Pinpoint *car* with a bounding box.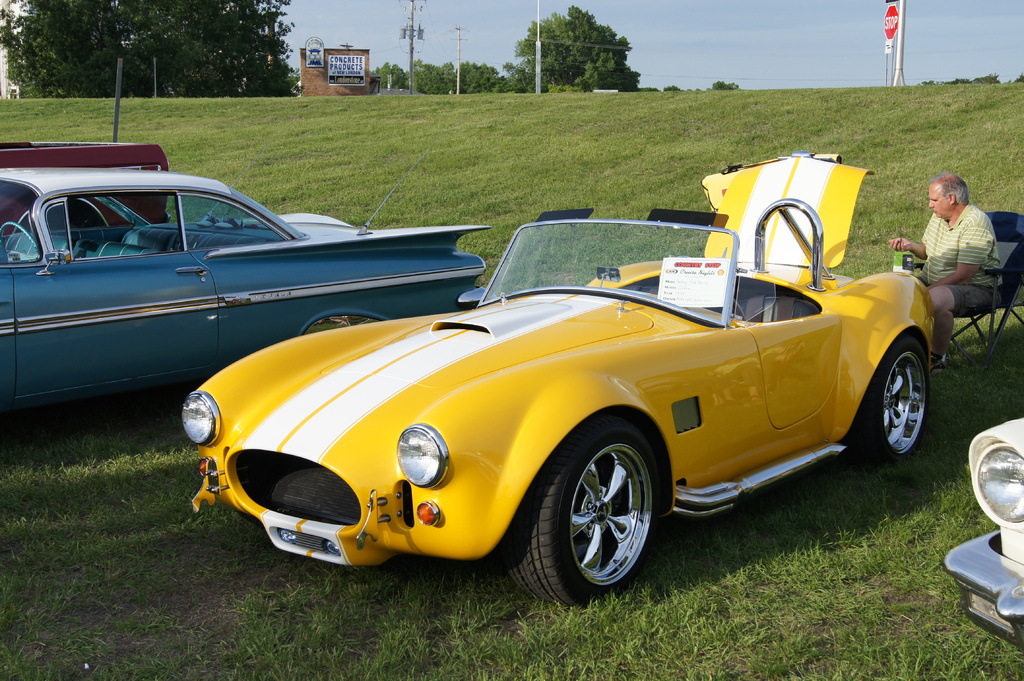
(179, 150, 934, 607).
